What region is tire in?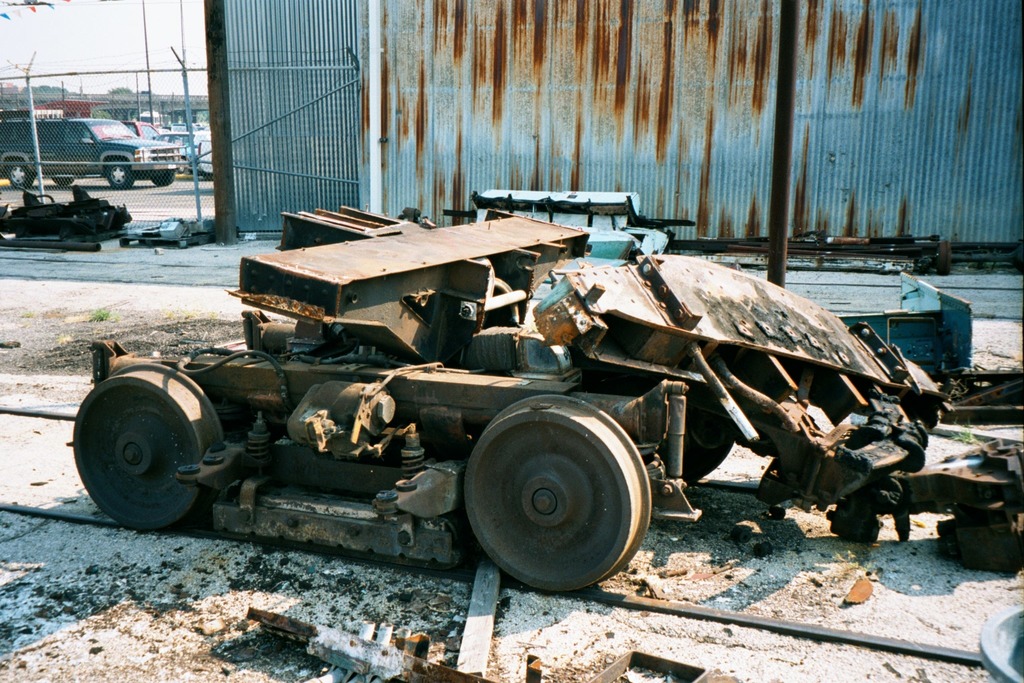
<box>107,159,135,189</box>.
